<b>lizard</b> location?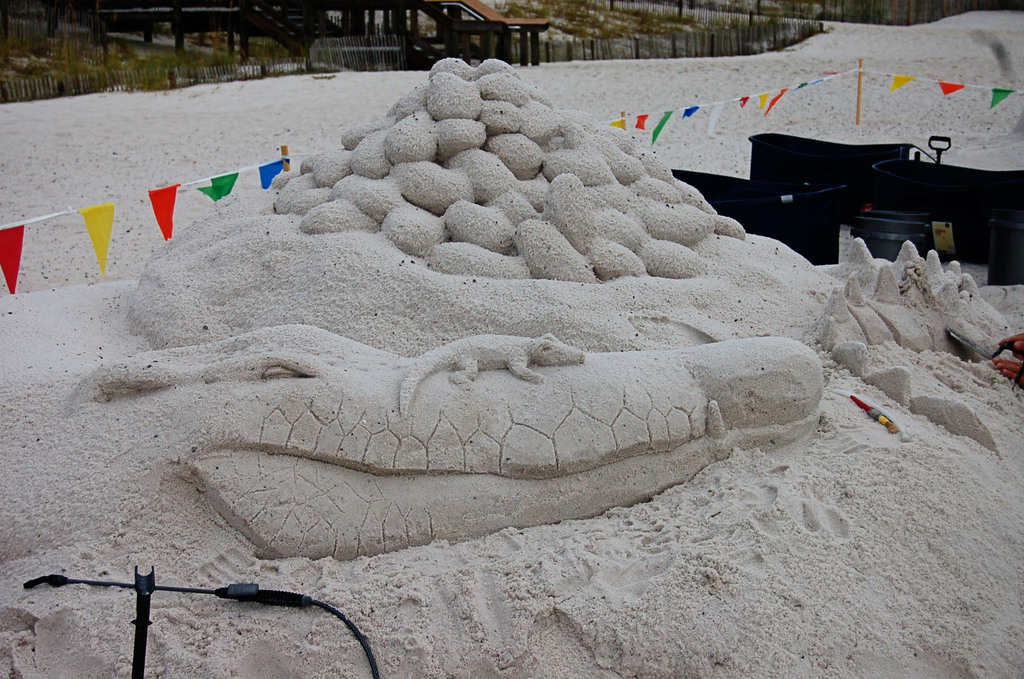
x1=393, y1=345, x2=579, y2=405
